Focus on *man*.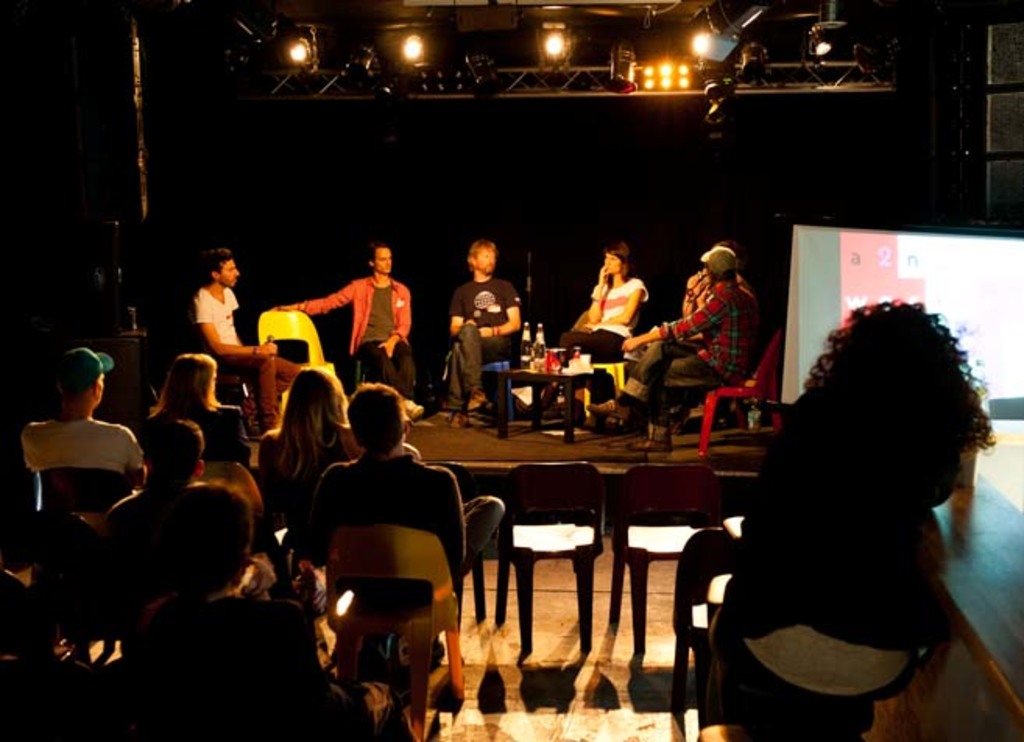
Focused at l=273, t=242, r=424, b=426.
